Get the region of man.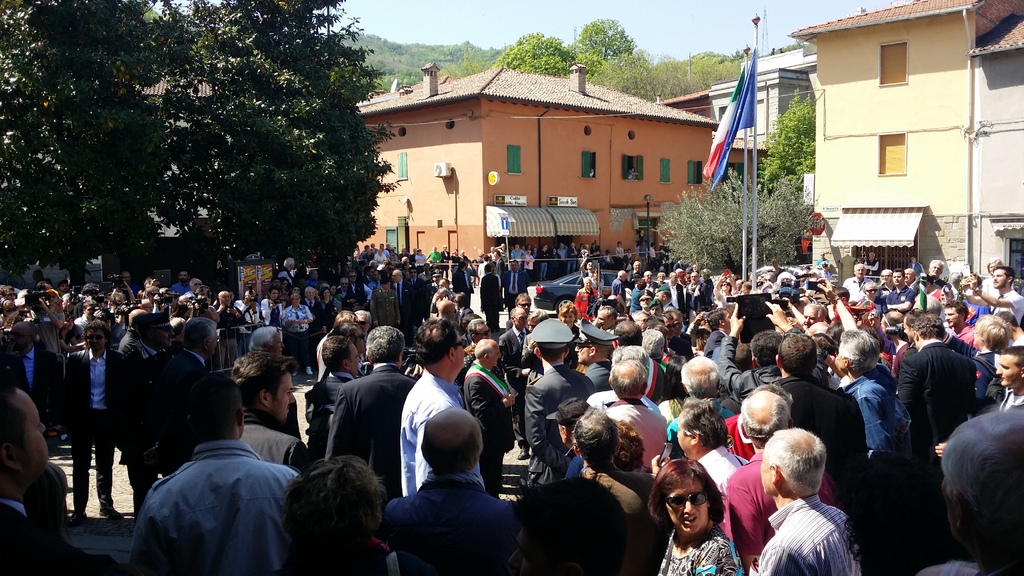
crop(303, 284, 324, 316).
